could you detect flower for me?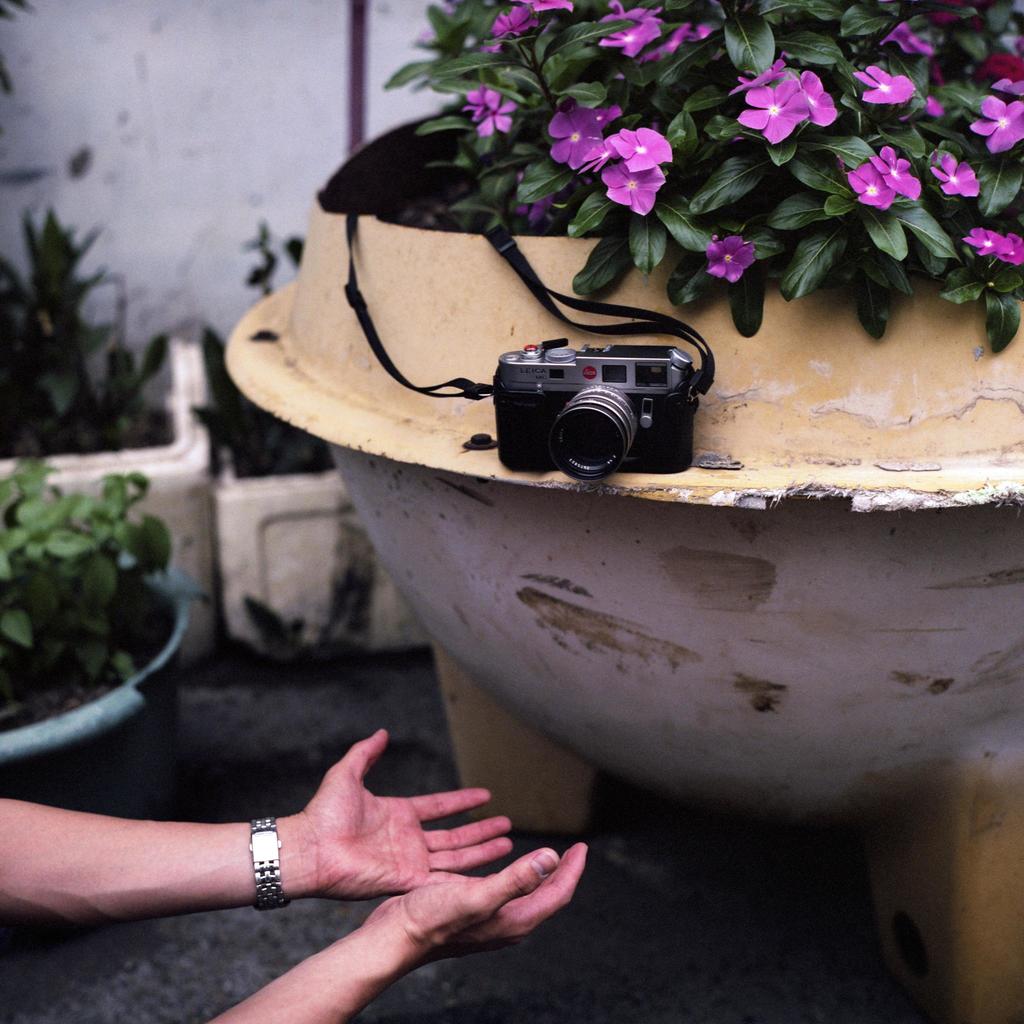
Detection result: <region>931, 156, 980, 195</region>.
